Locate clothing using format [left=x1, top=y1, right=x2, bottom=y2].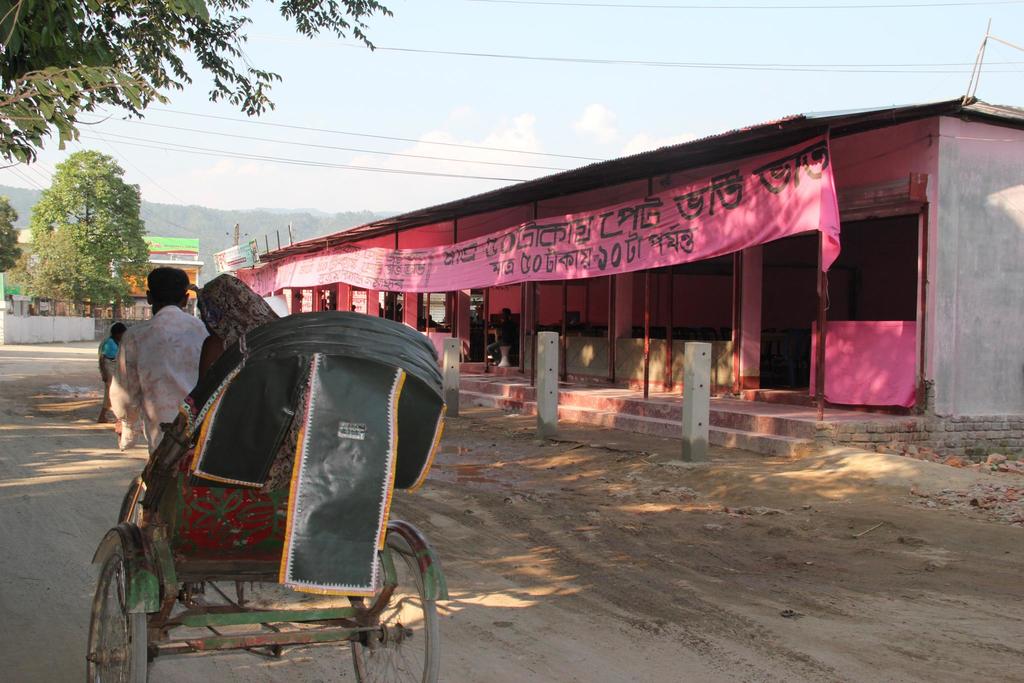
[left=99, top=334, right=116, bottom=361].
